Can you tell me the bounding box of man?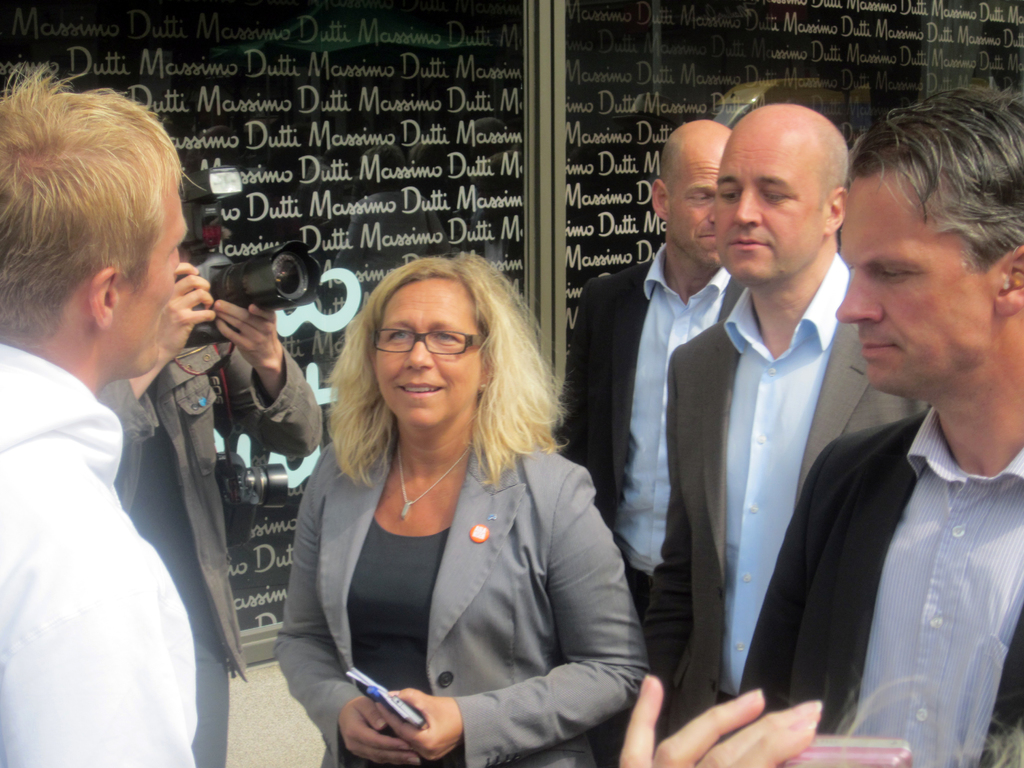
(0, 58, 192, 767).
